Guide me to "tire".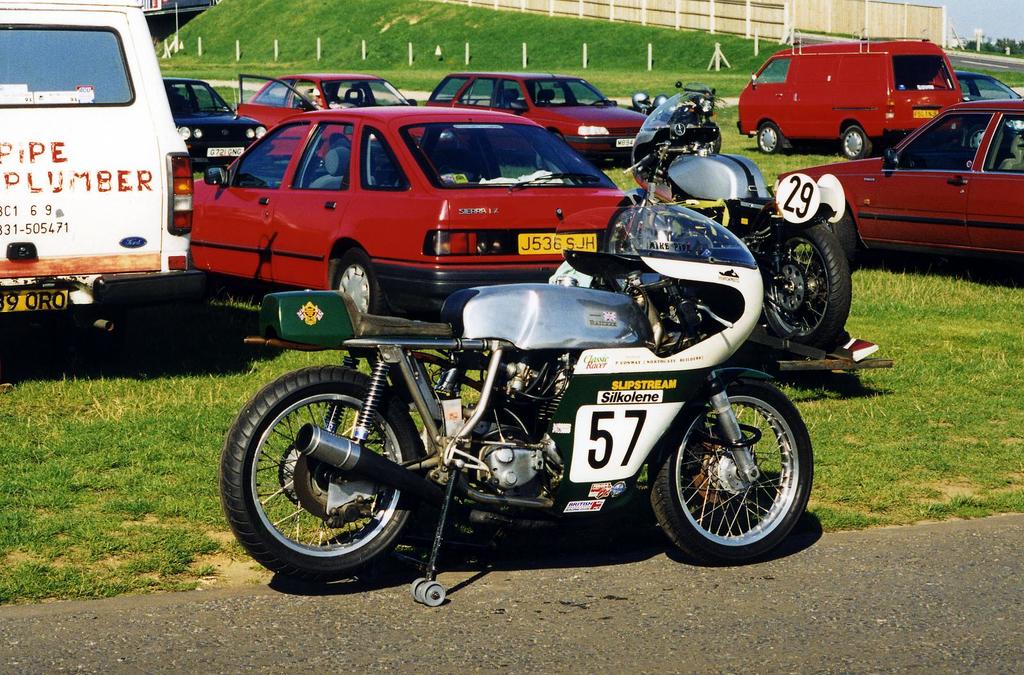
Guidance: 701/132/720/155.
